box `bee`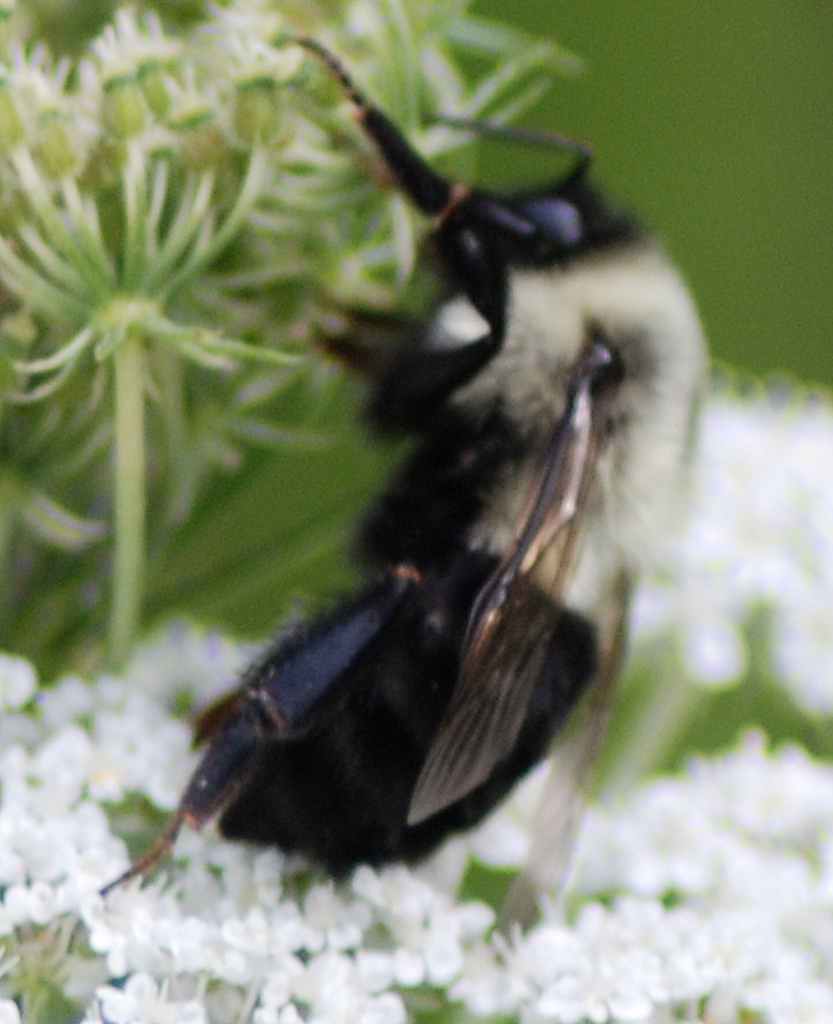
bbox=[121, 100, 697, 1012]
